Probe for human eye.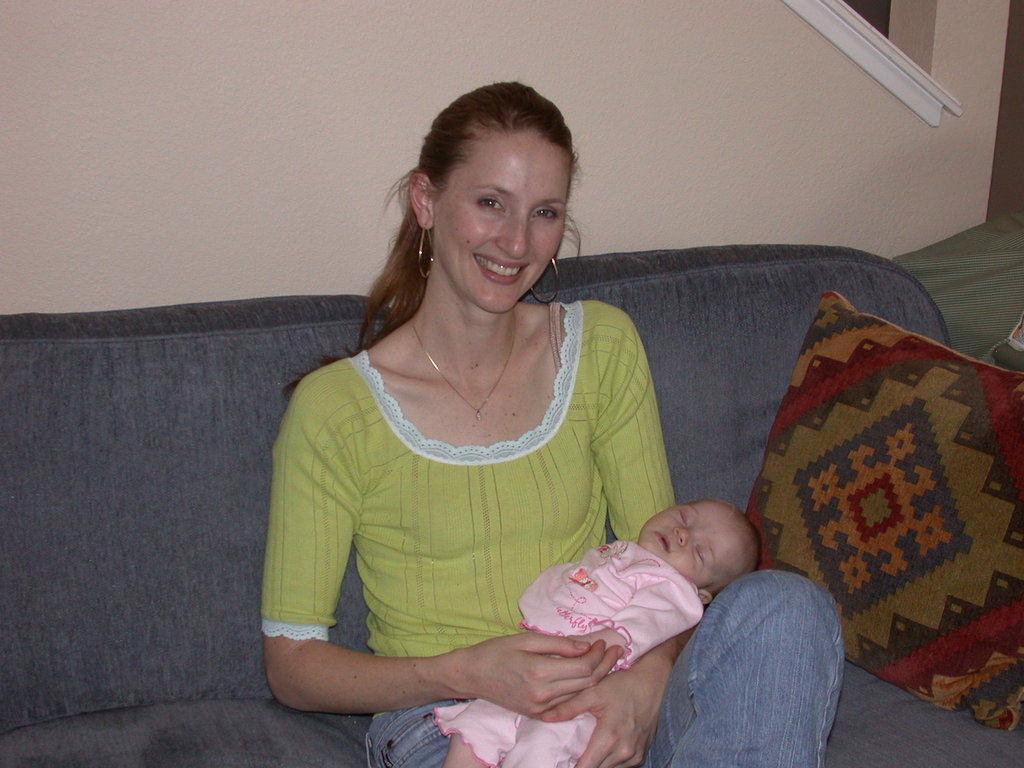
Probe result: [left=531, top=201, right=558, bottom=225].
